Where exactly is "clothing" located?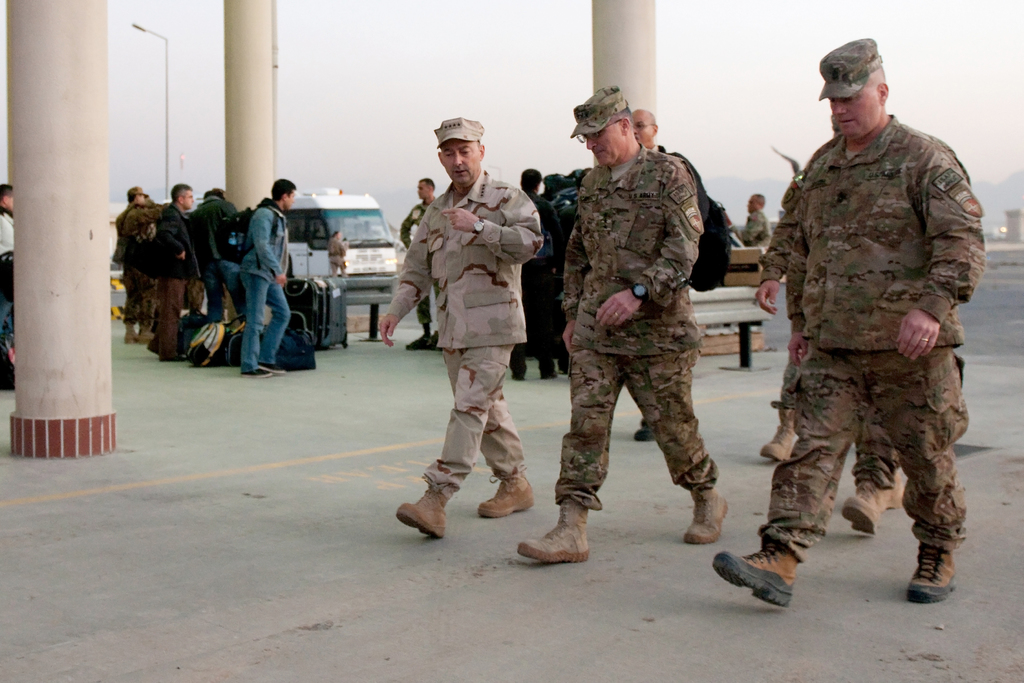
Its bounding box is BBox(188, 201, 241, 327).
